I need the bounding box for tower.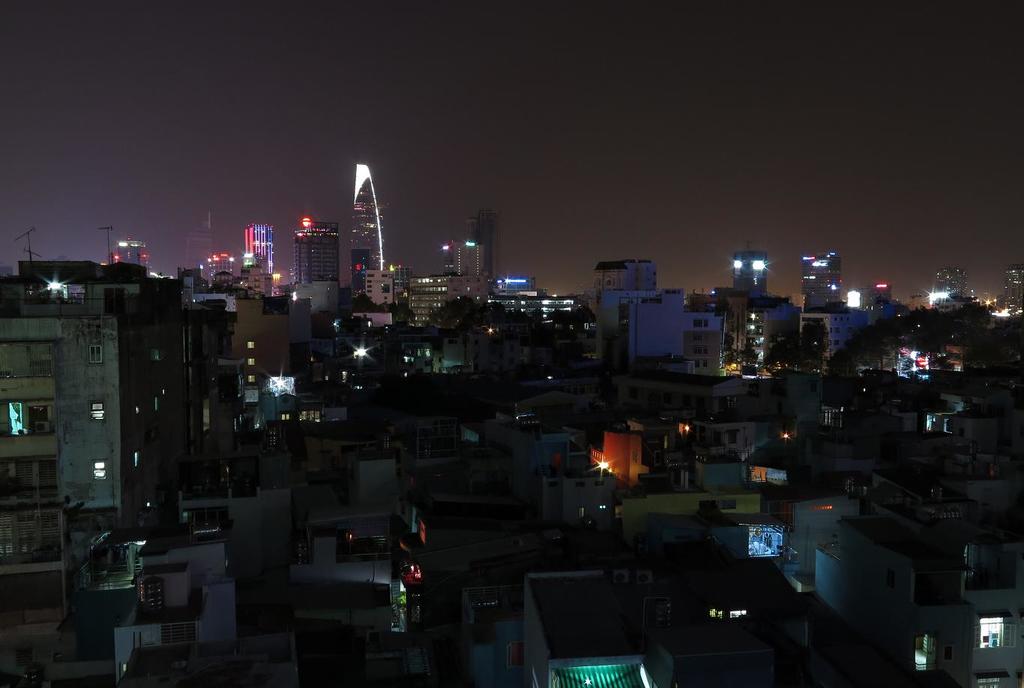
Here it is: box(436, 231, 489, 302).
